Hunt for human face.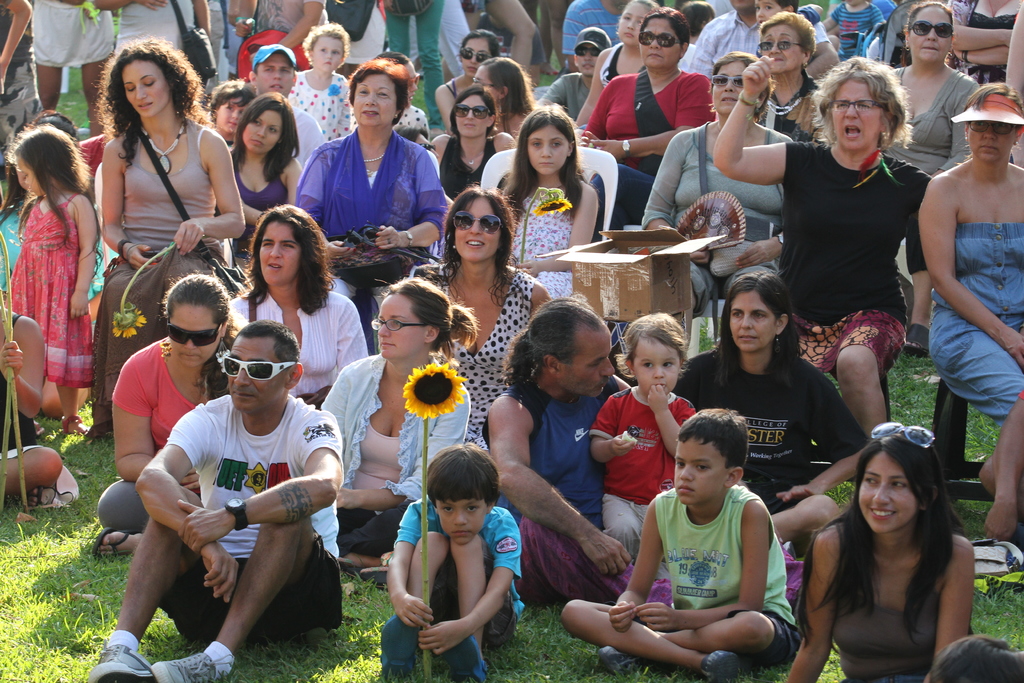
Hunted down at region(376, 298, 424, 359).
